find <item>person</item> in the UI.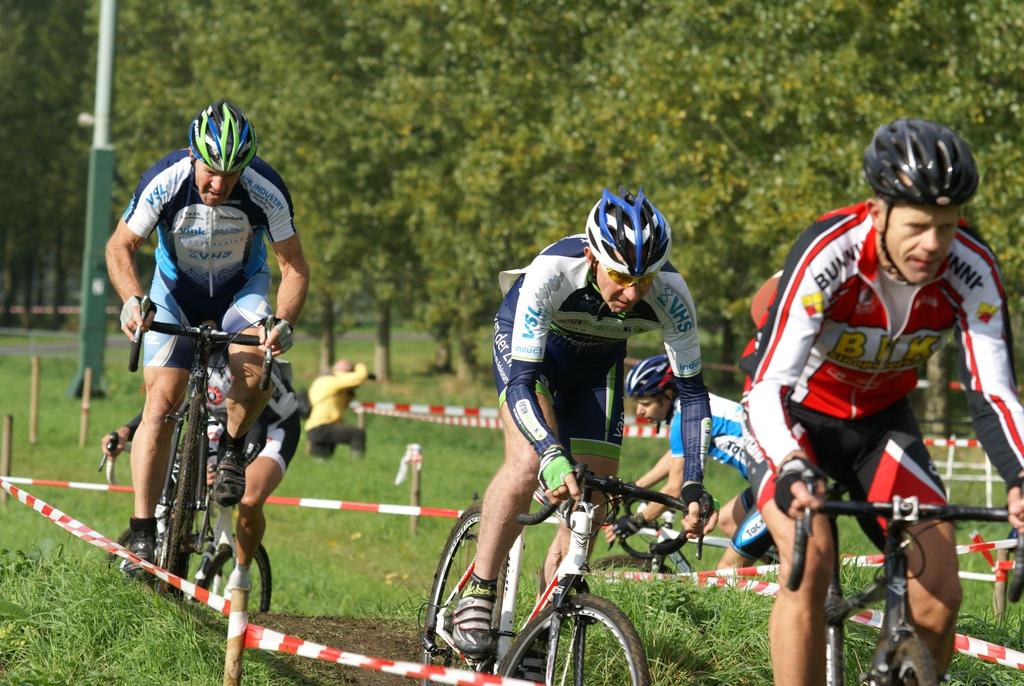
UI element at 445 186 725 662.
